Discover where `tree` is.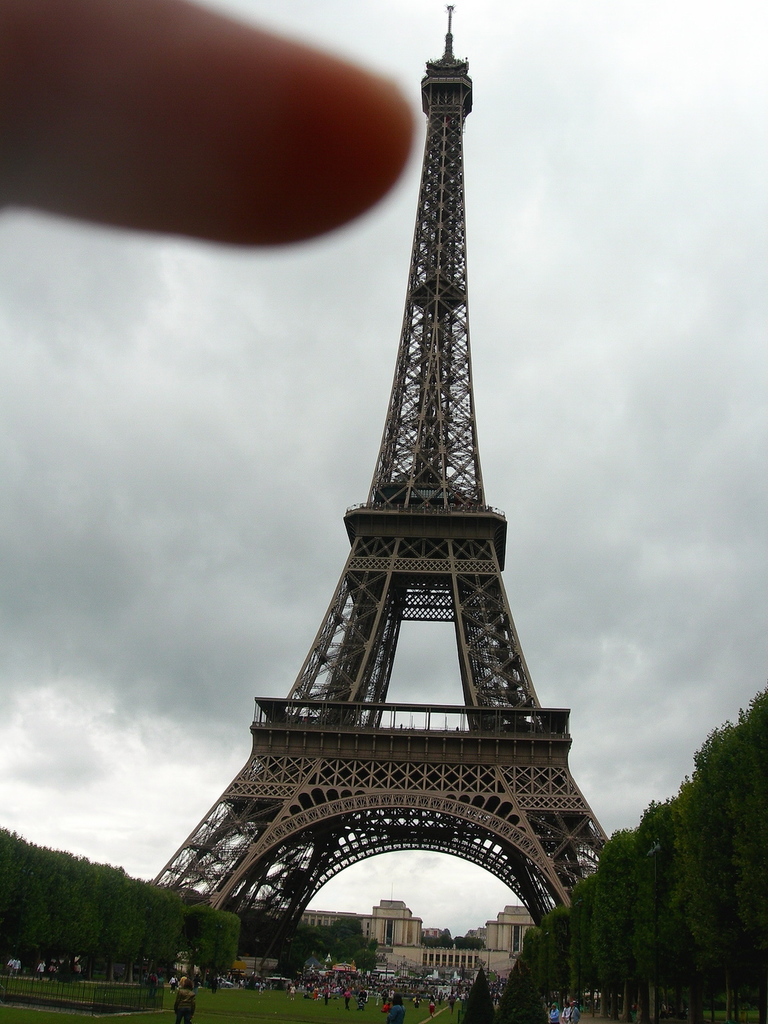
Discovered at (x1=183, y1=902, x2=251, y2=1000).
